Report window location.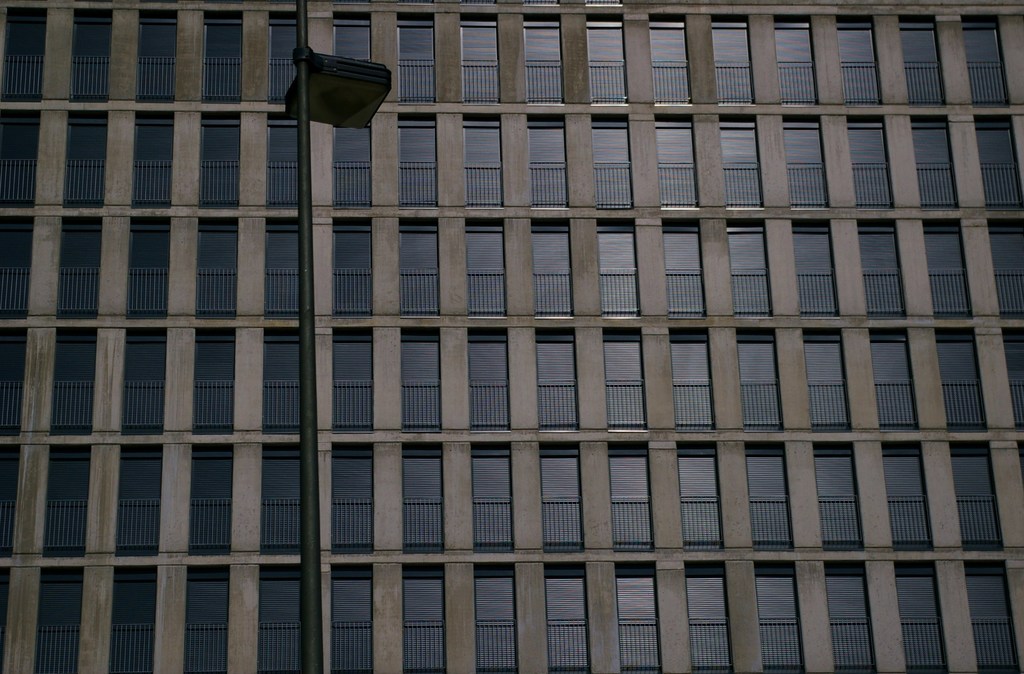
Report: BBox(721, 121, 762, 205).
